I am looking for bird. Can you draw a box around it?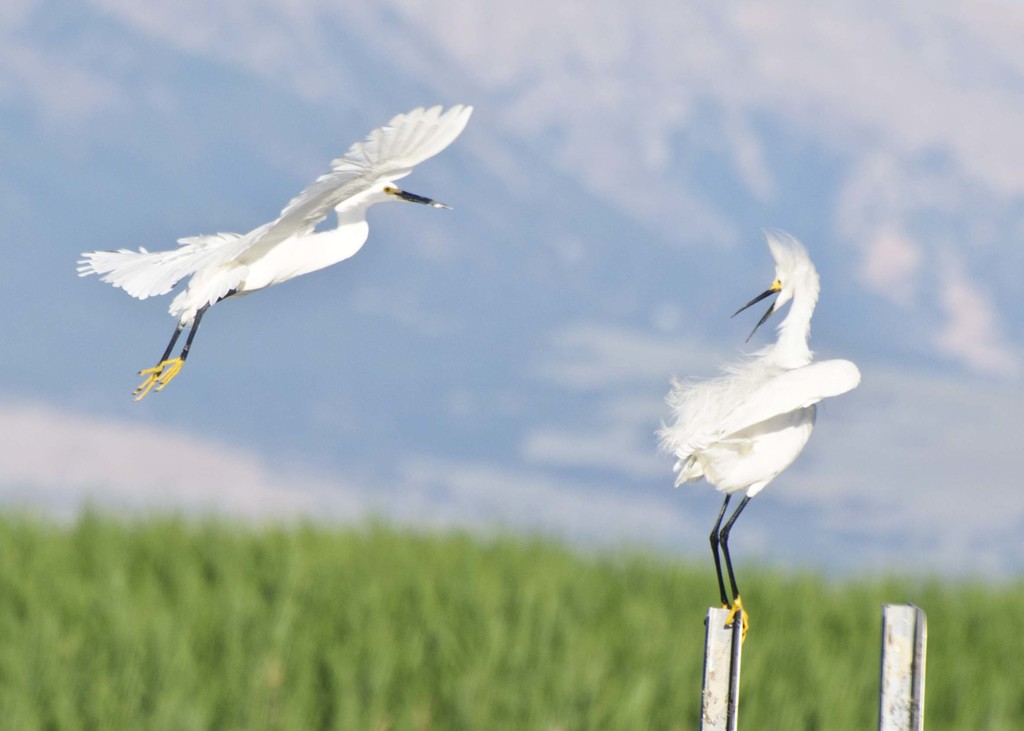
Sure, the bounding box is (x1=655, y1=223, x2=865, y2=645).
